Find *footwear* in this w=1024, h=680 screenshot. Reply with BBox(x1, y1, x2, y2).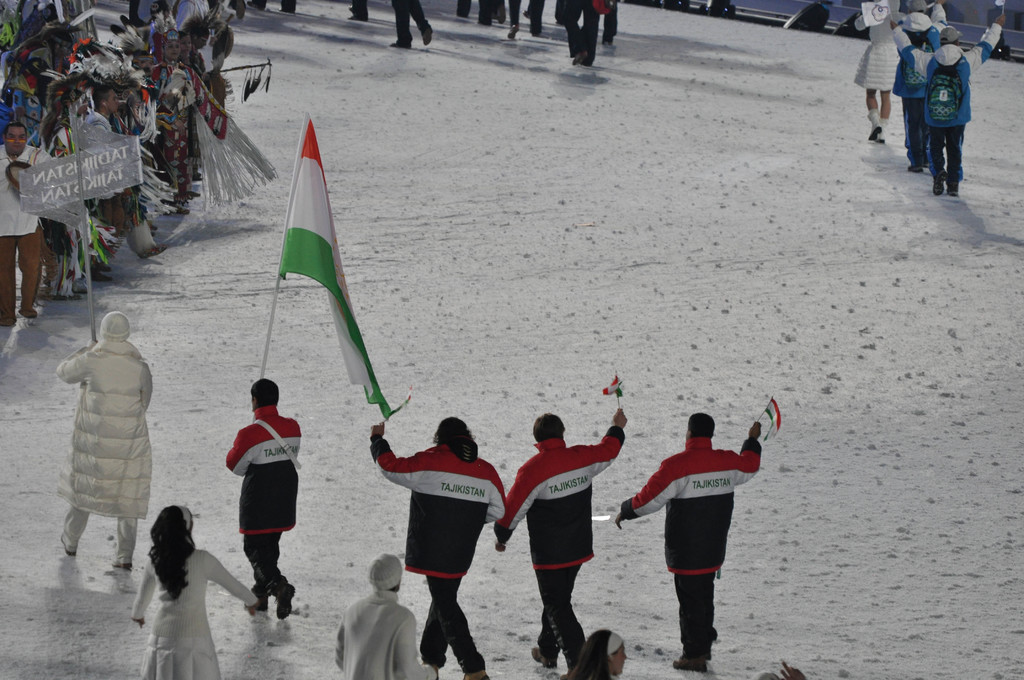
BBox(571, 49, 591, 66).
